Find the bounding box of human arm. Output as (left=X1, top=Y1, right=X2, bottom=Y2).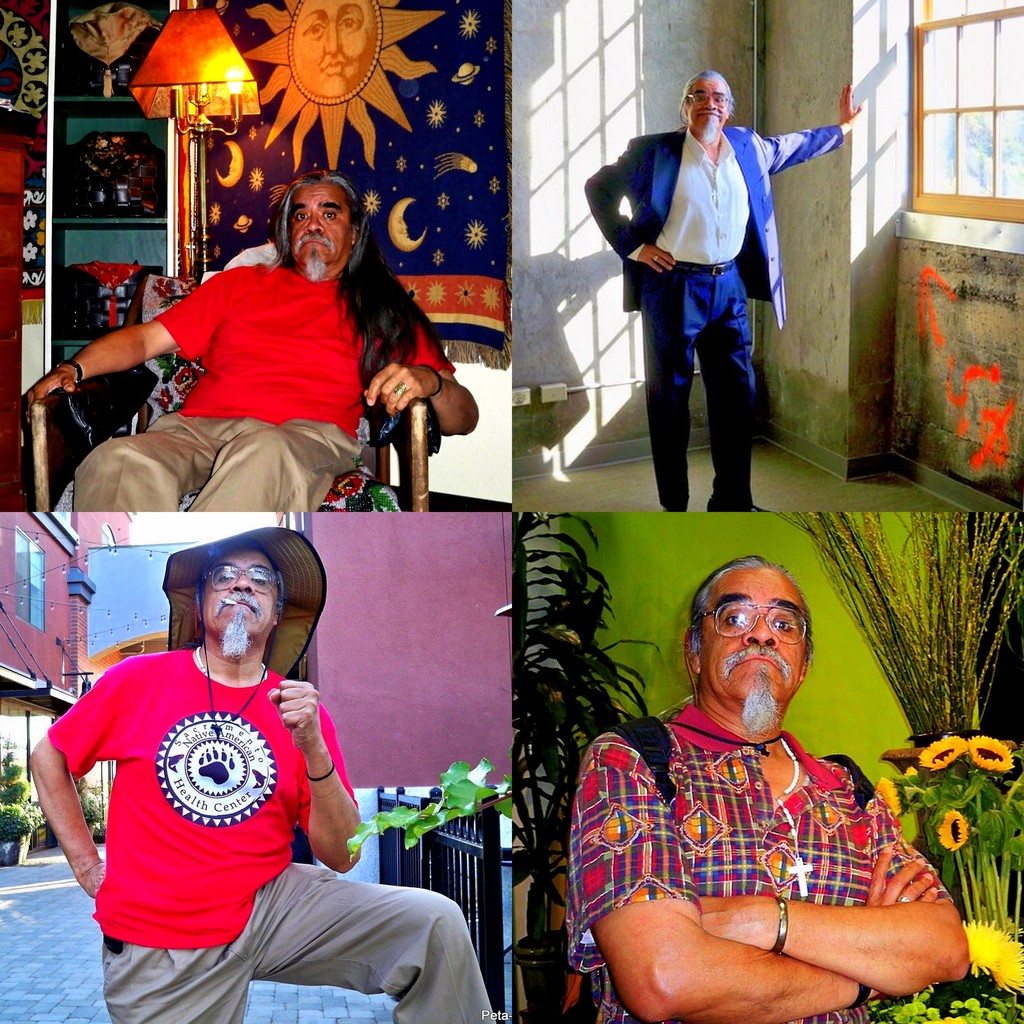
(left=361, top=316, right=480, bottom=440).
